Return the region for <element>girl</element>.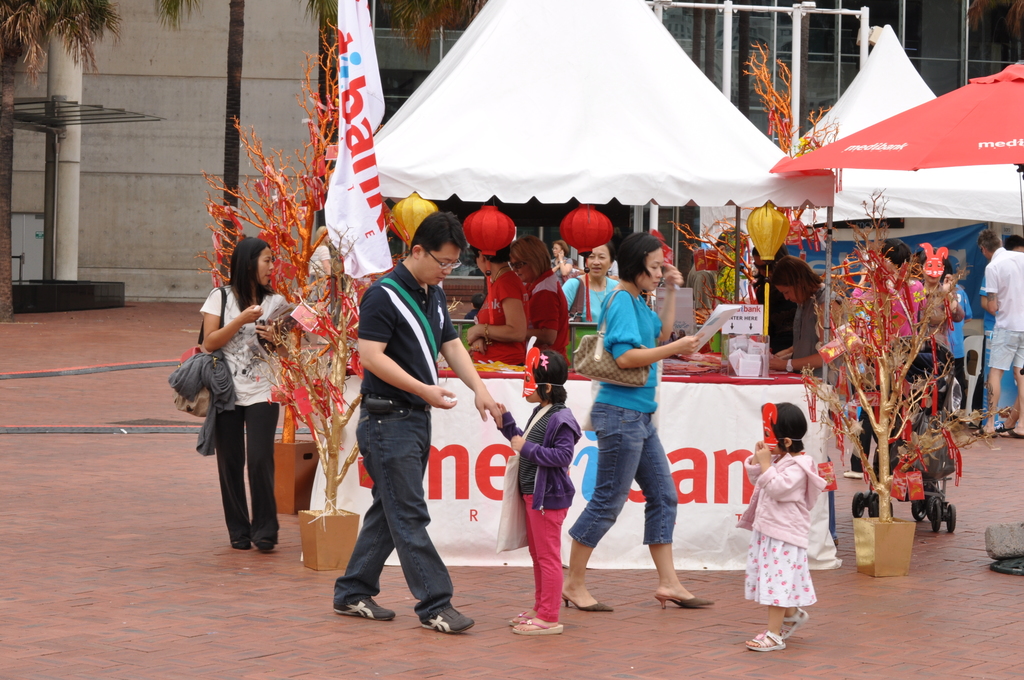
bbox=[748, 401, 829, 654].
